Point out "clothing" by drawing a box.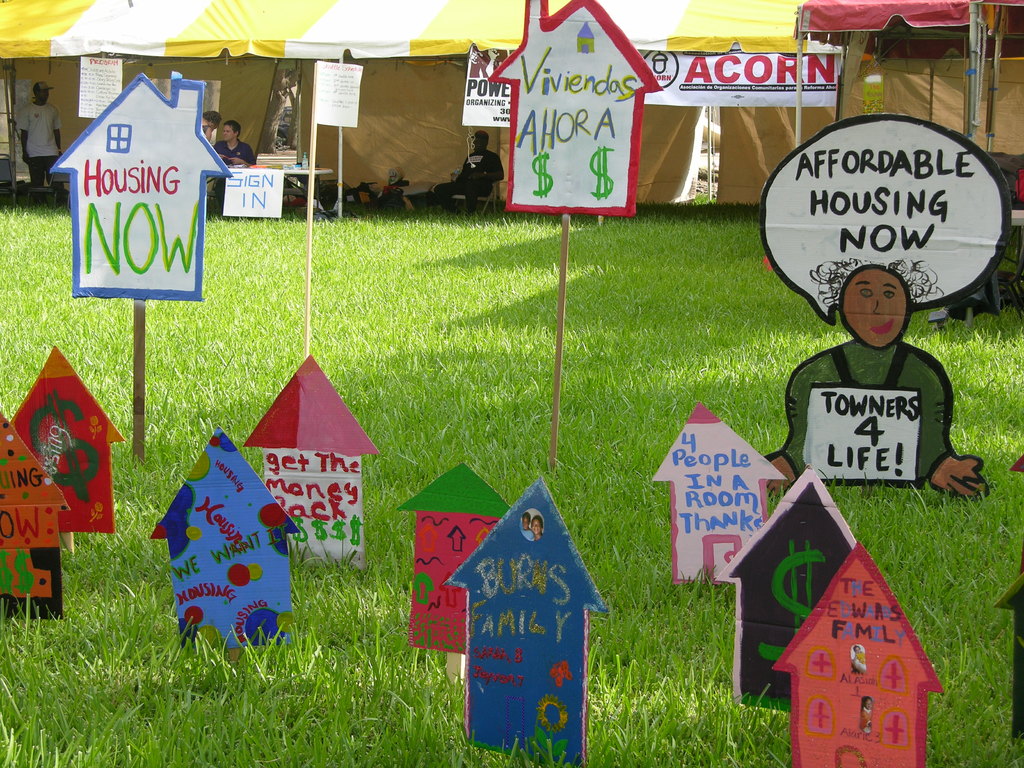
detection(12, 102, 54, 183).
